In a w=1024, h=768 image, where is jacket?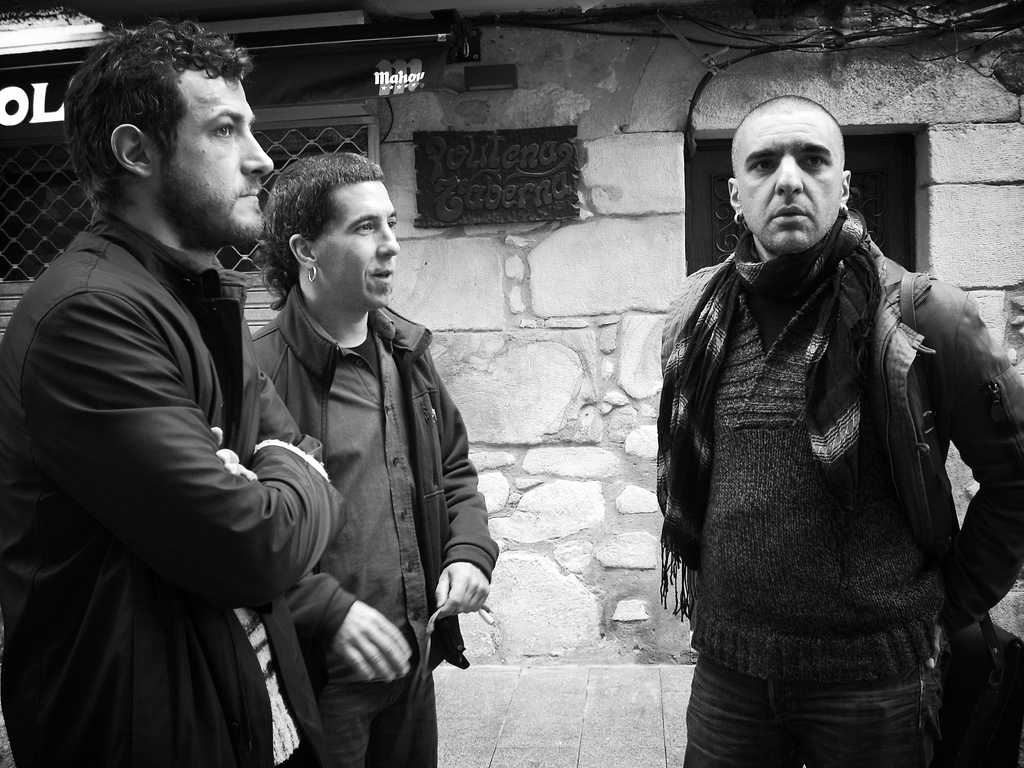
region(644, 140, 1016, 715).
